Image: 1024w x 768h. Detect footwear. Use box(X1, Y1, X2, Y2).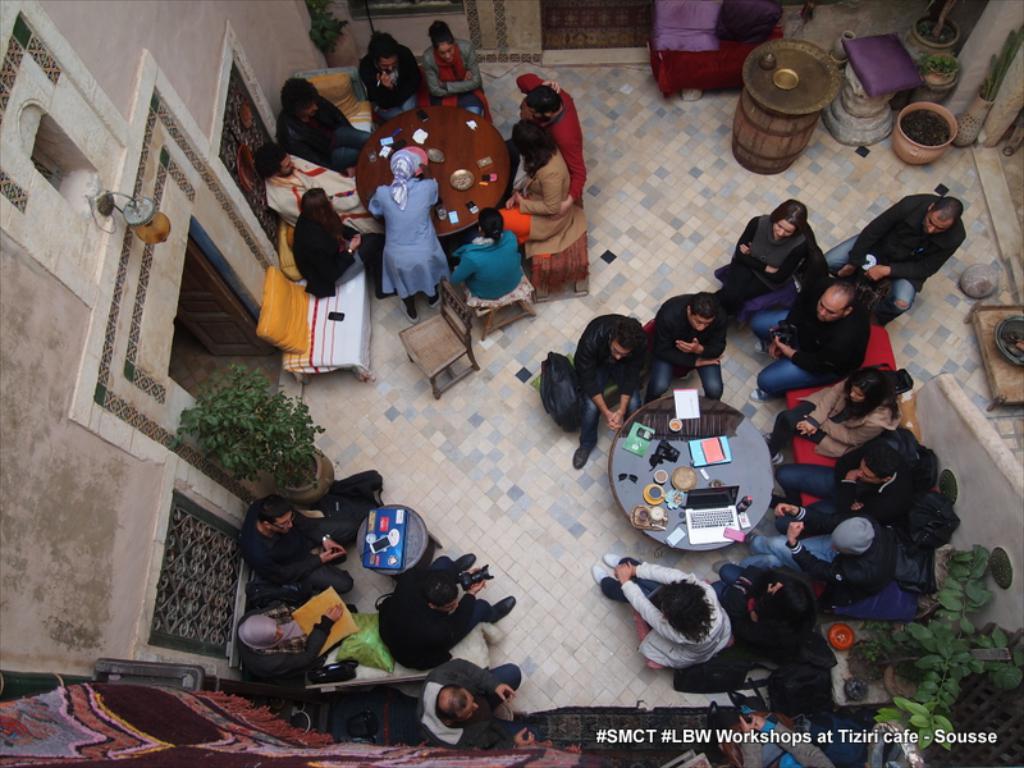
box(454, 553, 476, 573).
